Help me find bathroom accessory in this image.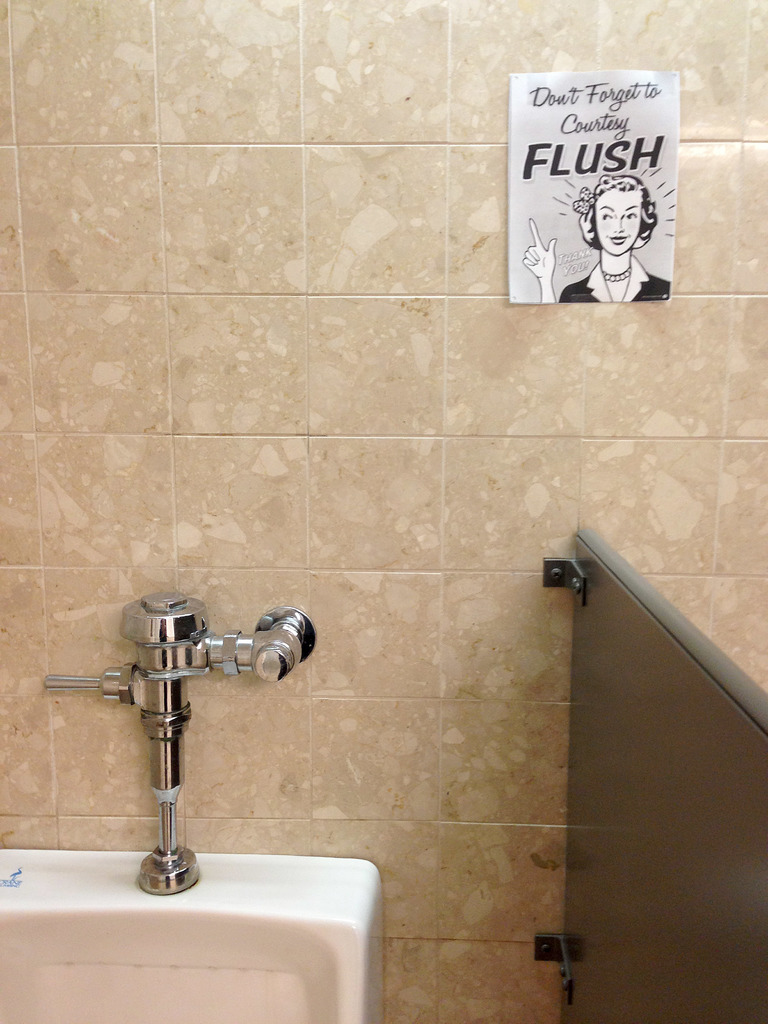
Found it: 0:844:396:1021.
